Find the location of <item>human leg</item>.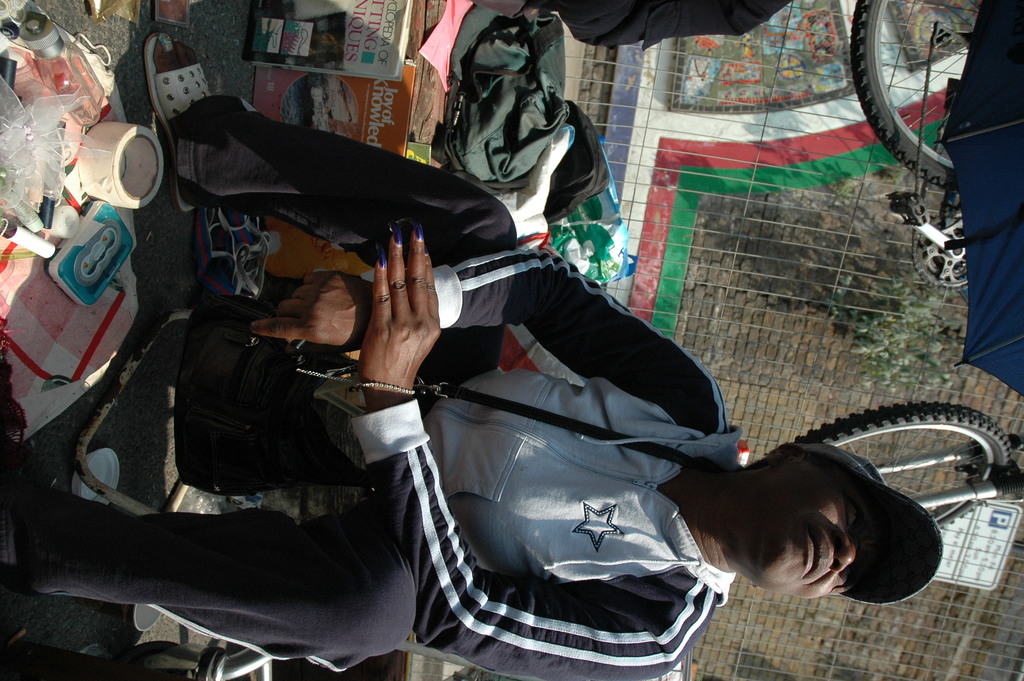
Location: detection(139, 33, 525, 388).
